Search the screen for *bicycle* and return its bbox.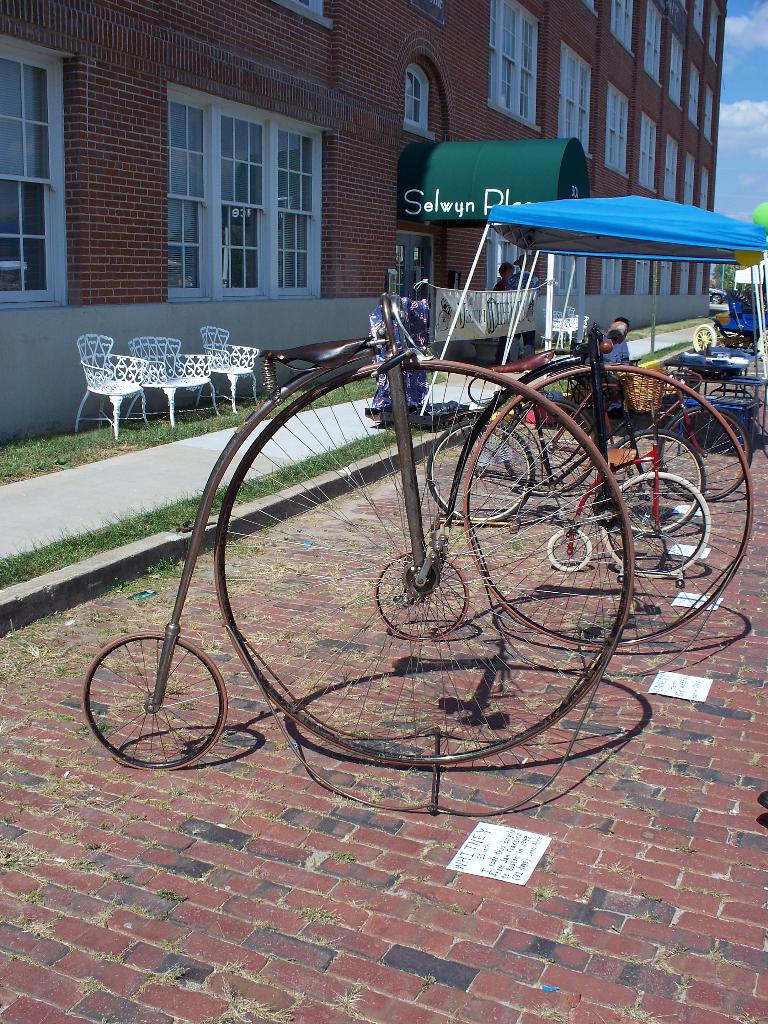
Found: select_region(494, 319, 748, 498).
